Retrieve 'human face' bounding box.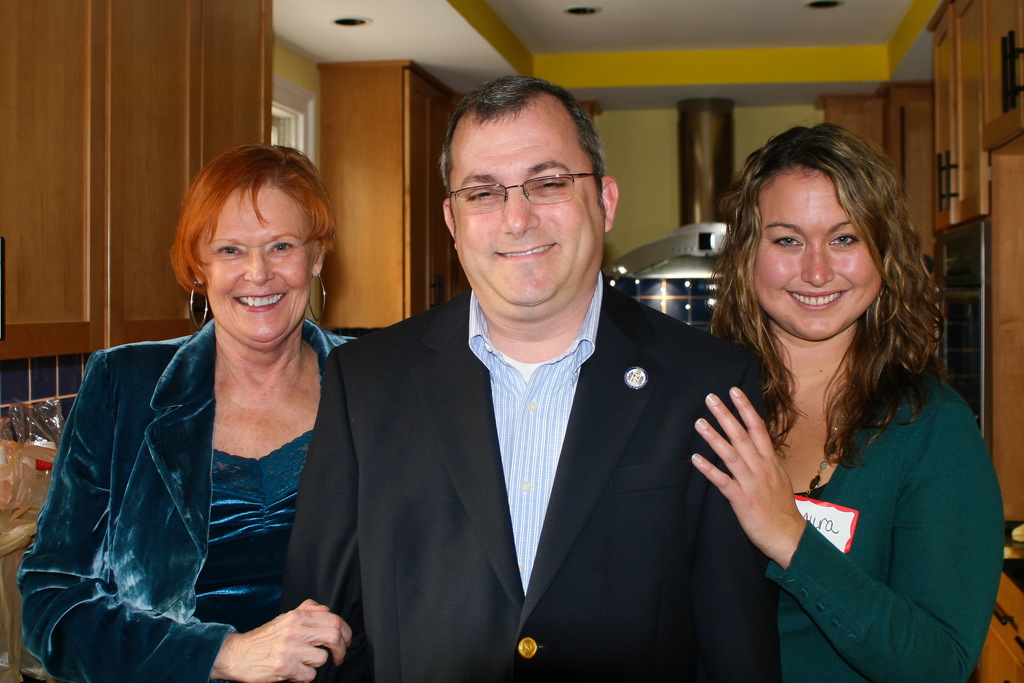
Bounding box: region(753, 168, 890, 347).
